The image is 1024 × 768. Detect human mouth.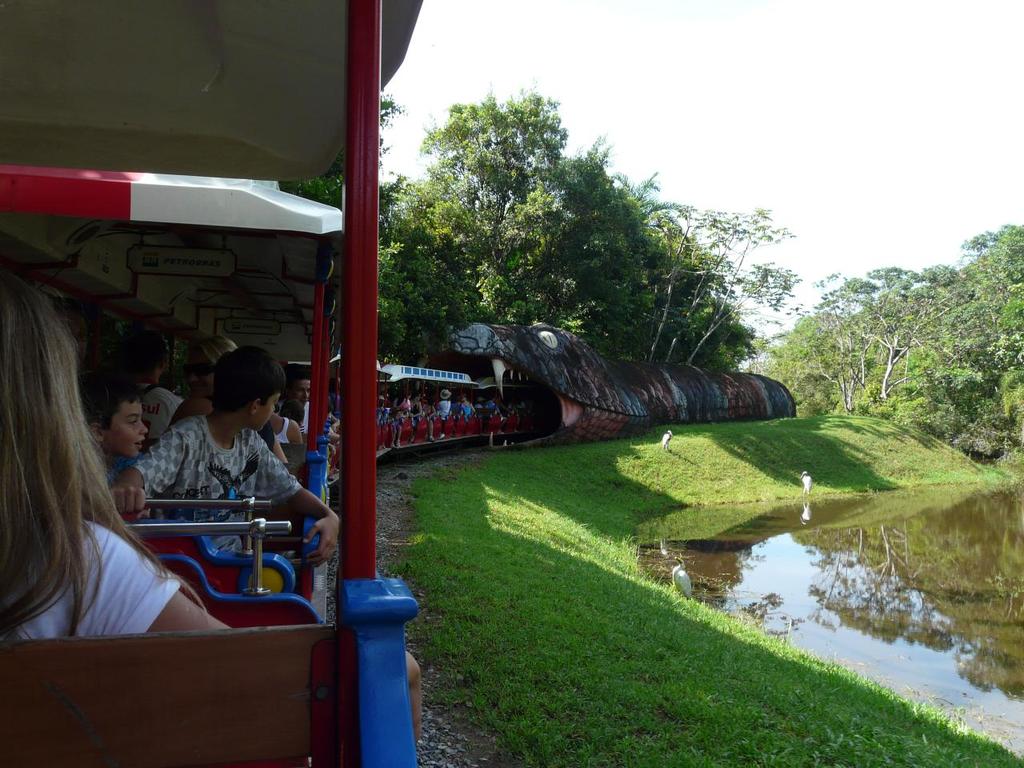
Detection: x1=131, y1=436, x2=144, y2=450.
